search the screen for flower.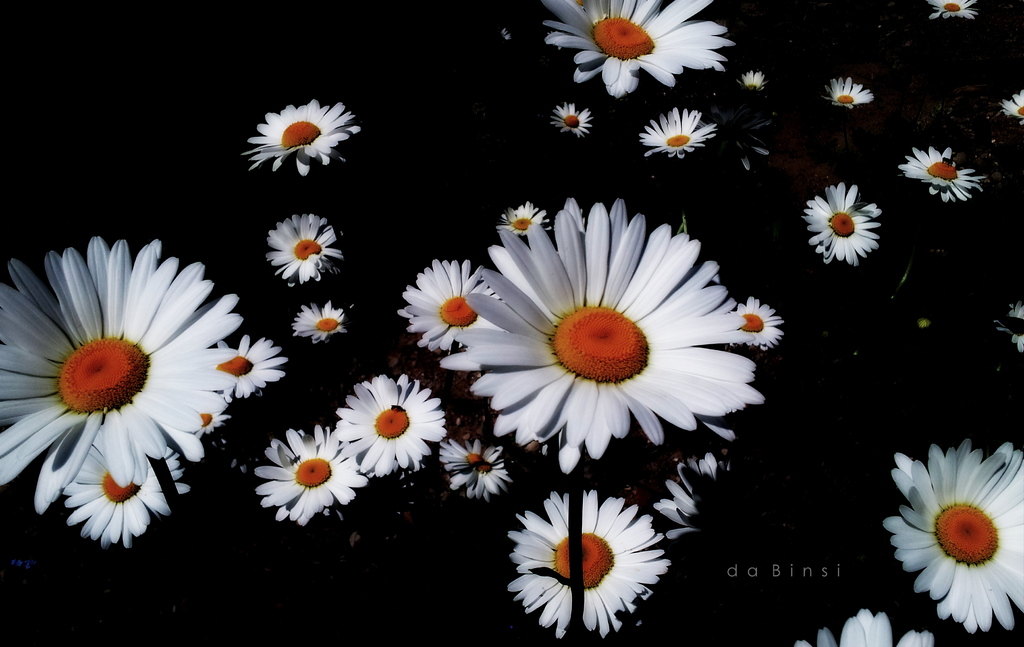
Found at bbox=(252, 421, 371, 527).
